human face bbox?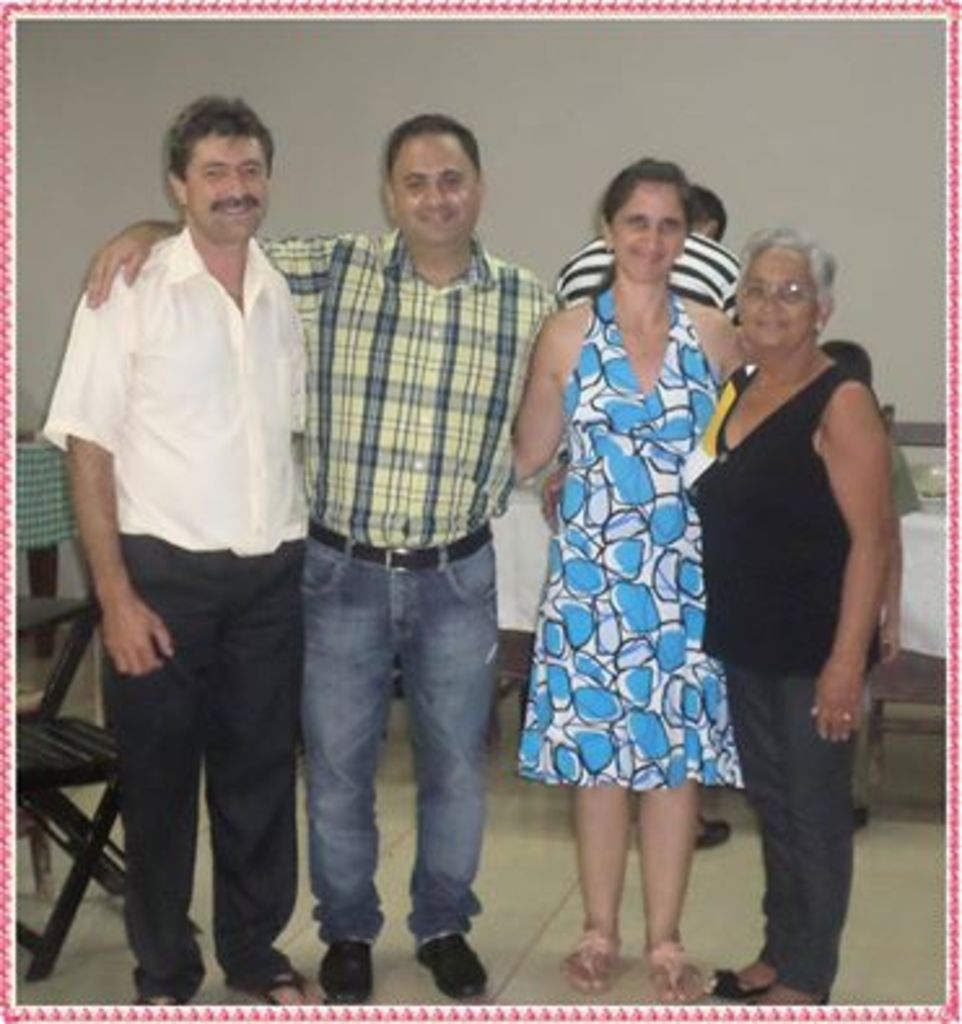
<bbox>609, 181, 685, 283</bbox>
